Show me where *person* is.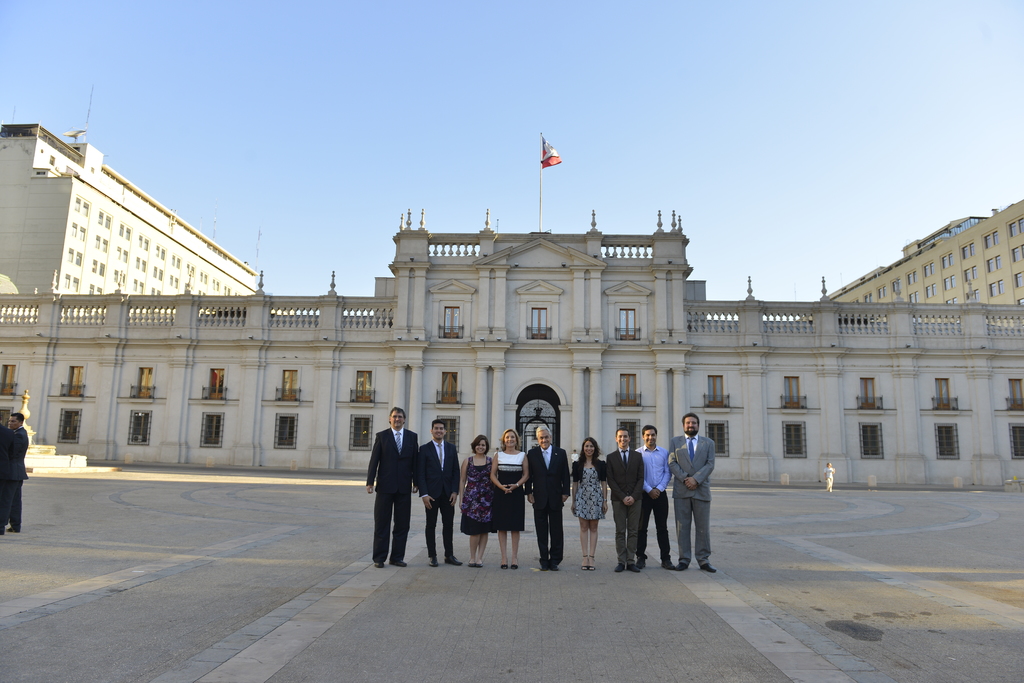
*person* is at BBox(570, 437, 606, 569).
